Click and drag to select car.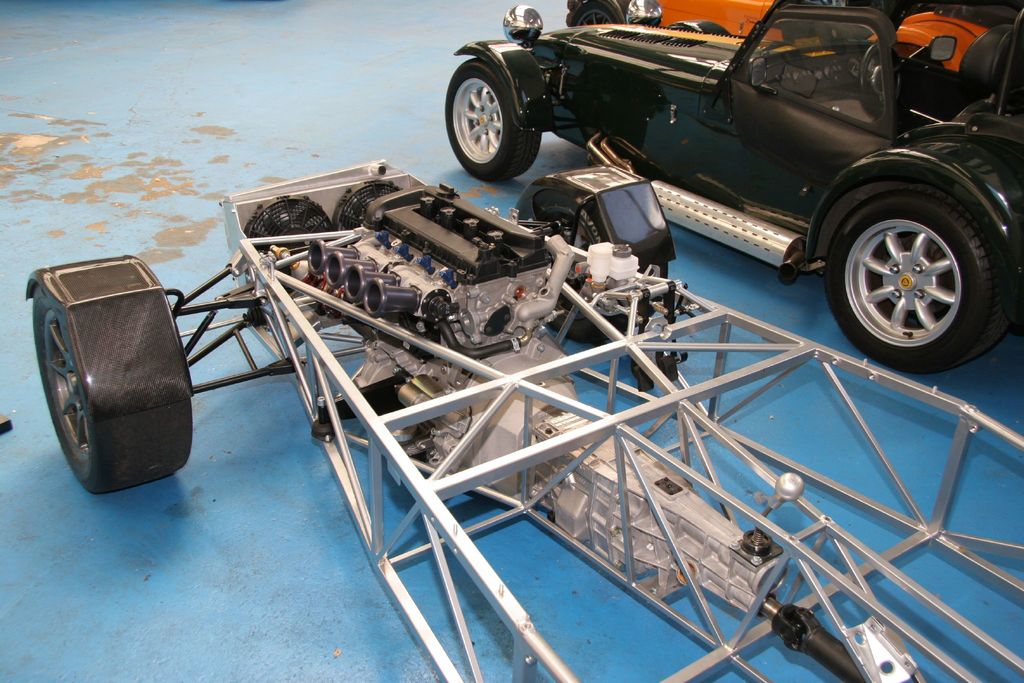
Selection: (412,0,987,306).
